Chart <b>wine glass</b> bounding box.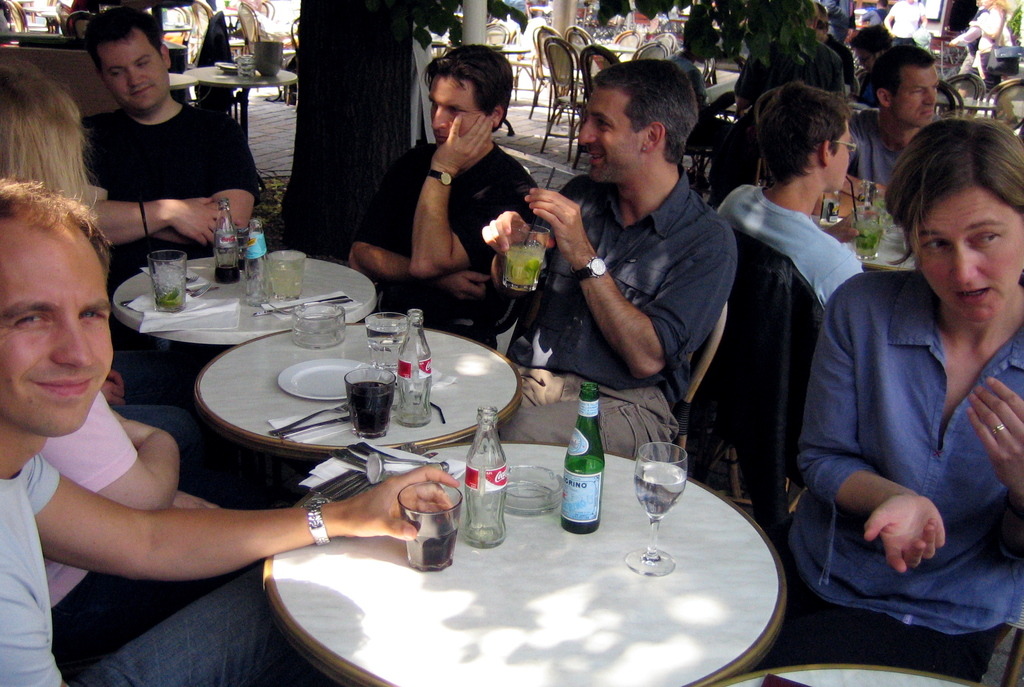
Charted: l=632, t=439, r=688, b=576.
